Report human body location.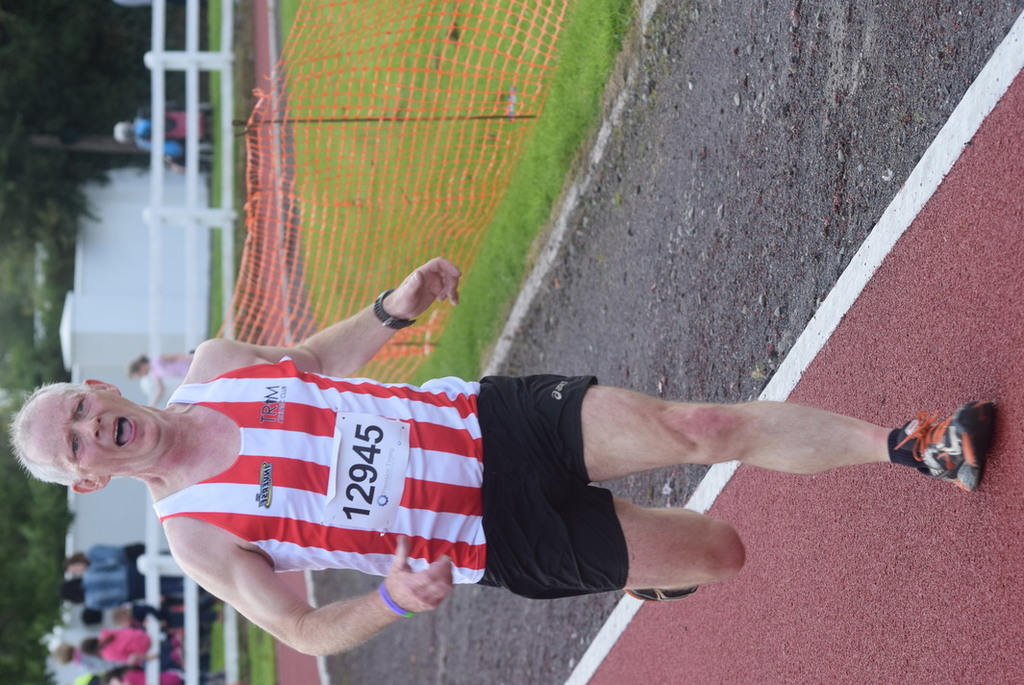
Report: rect(90, 257, 949, 638).
